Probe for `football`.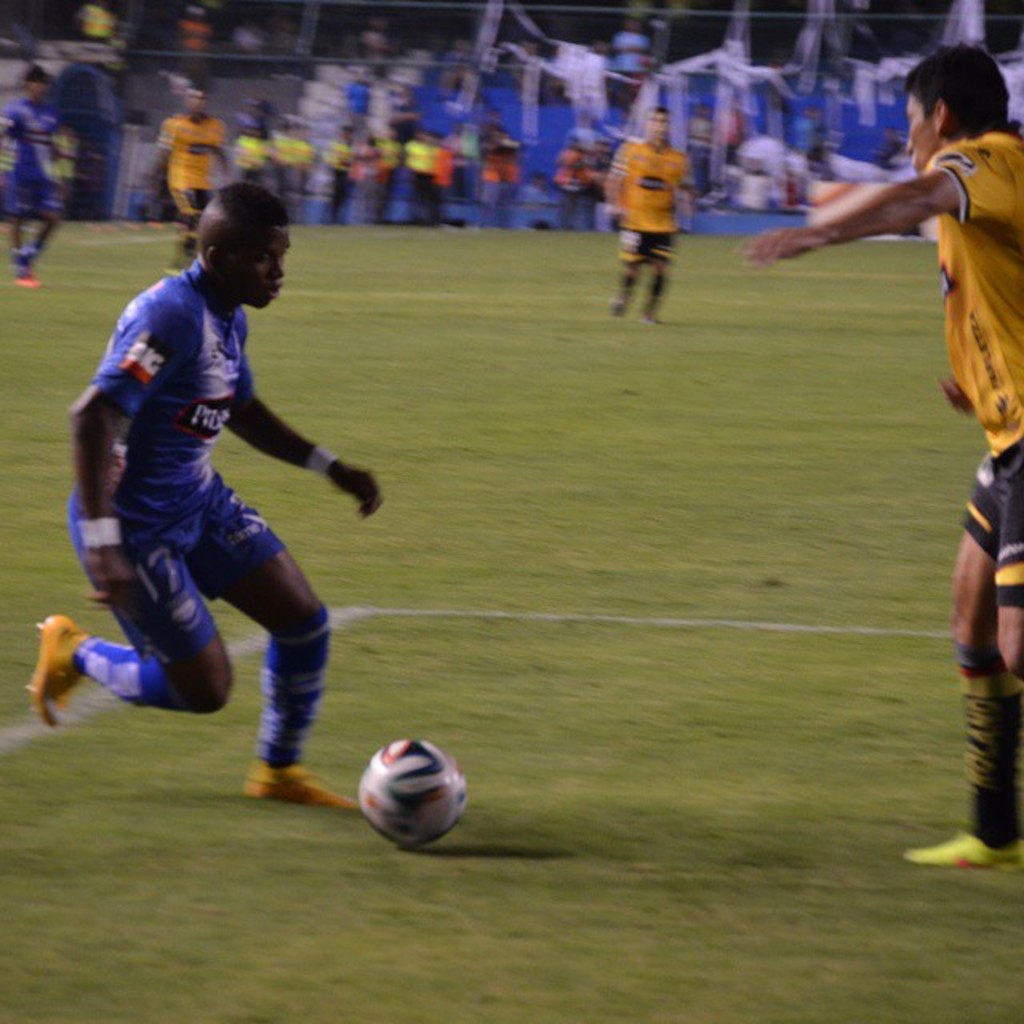
Probe result: bbox(354, 733, 467, 851).
